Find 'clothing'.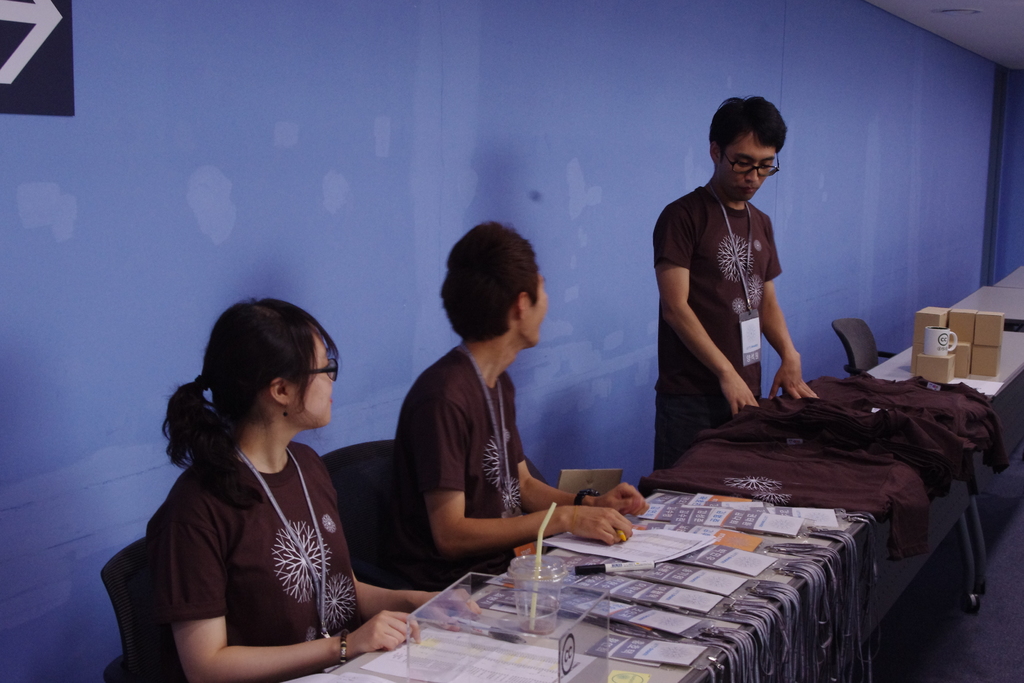
Rect(392, 343, 531, 588).
